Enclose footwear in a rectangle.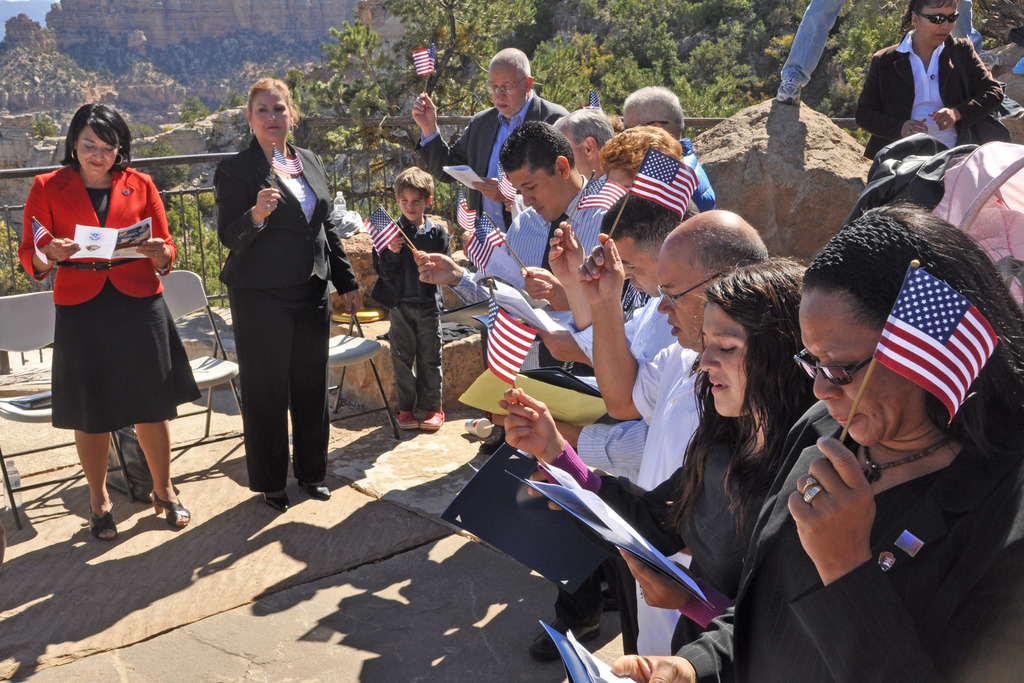
150, 482, 189, 522.
